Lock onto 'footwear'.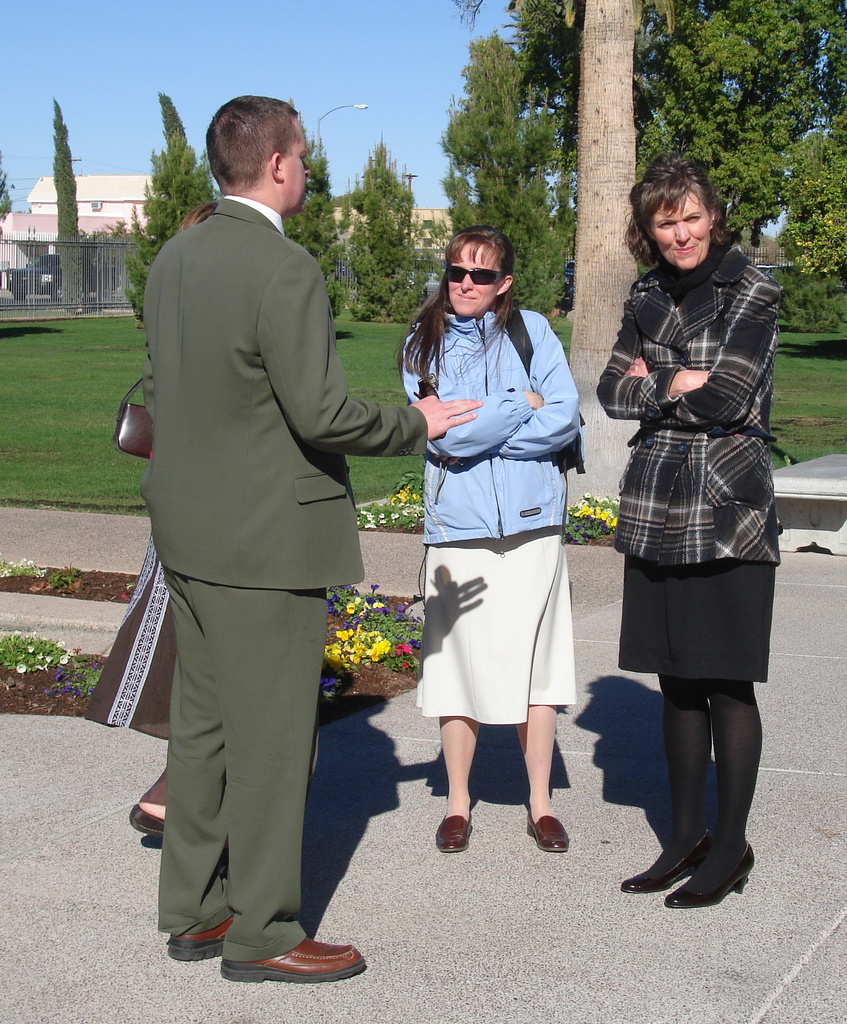
Locked: 520, 807, 571, 858.
